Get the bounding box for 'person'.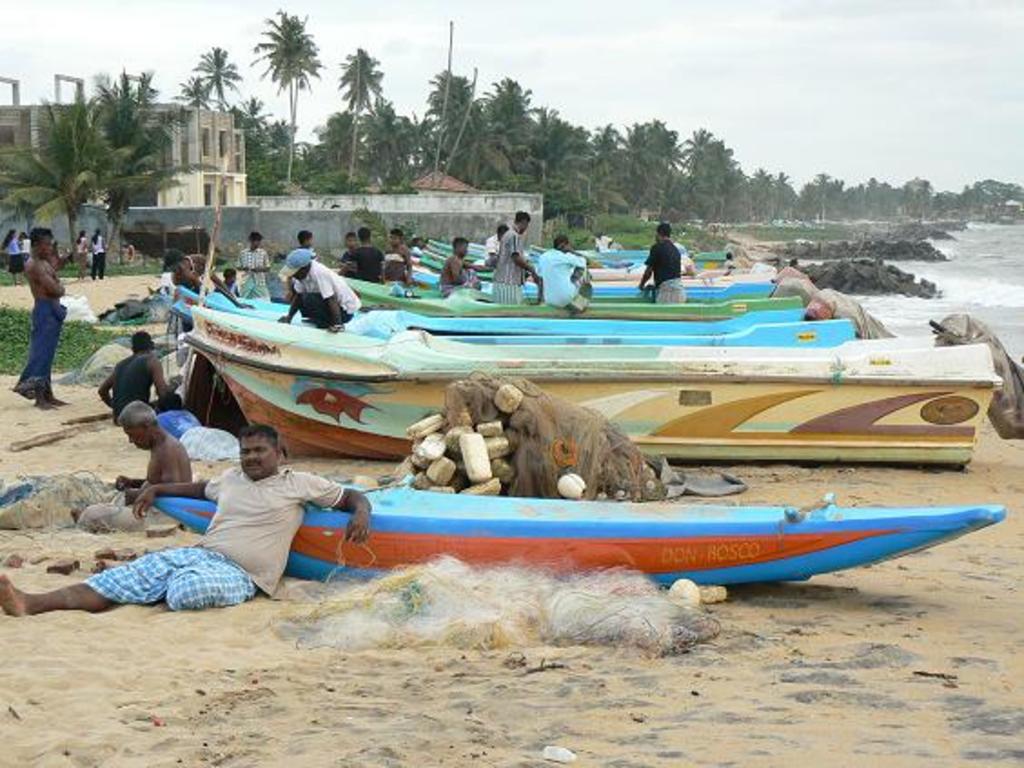
439, 236, 470, 298.
